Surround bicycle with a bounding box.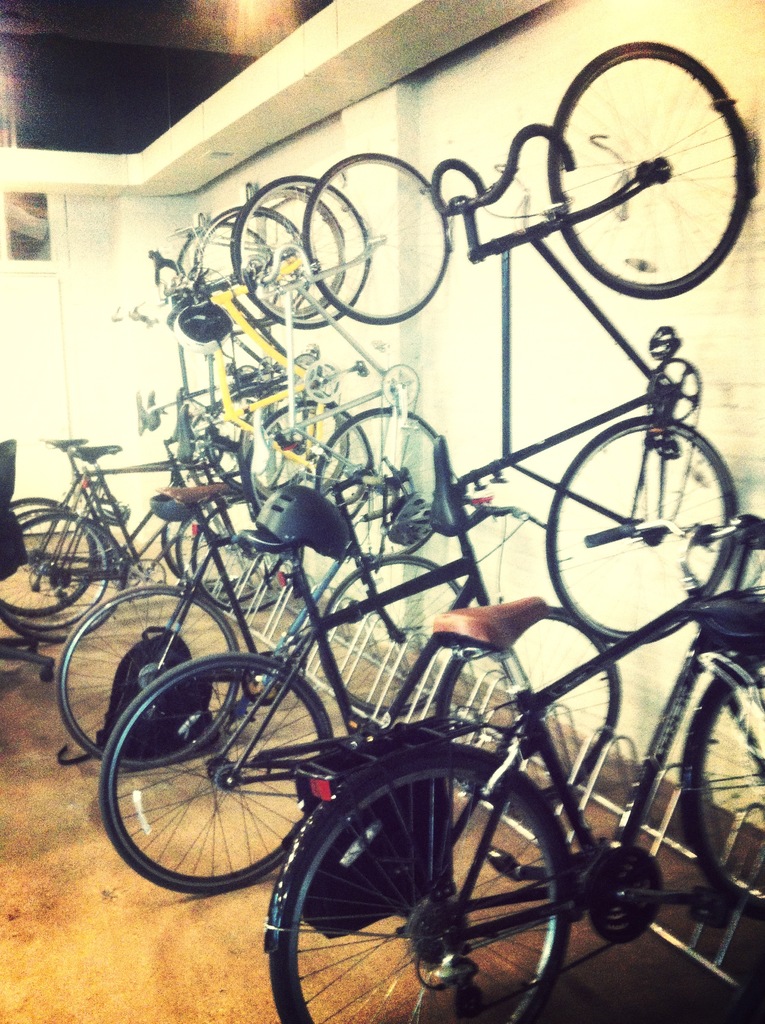
0 511 293 640.
